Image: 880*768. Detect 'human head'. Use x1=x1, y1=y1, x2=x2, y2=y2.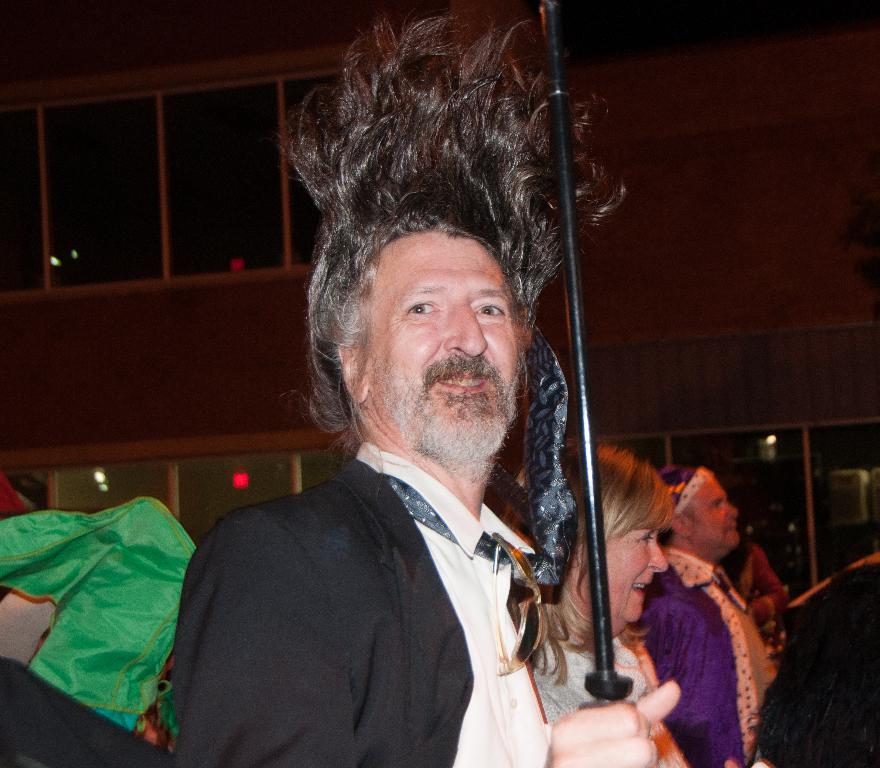
x1=502, y1=446, x2=673, y2=627.
